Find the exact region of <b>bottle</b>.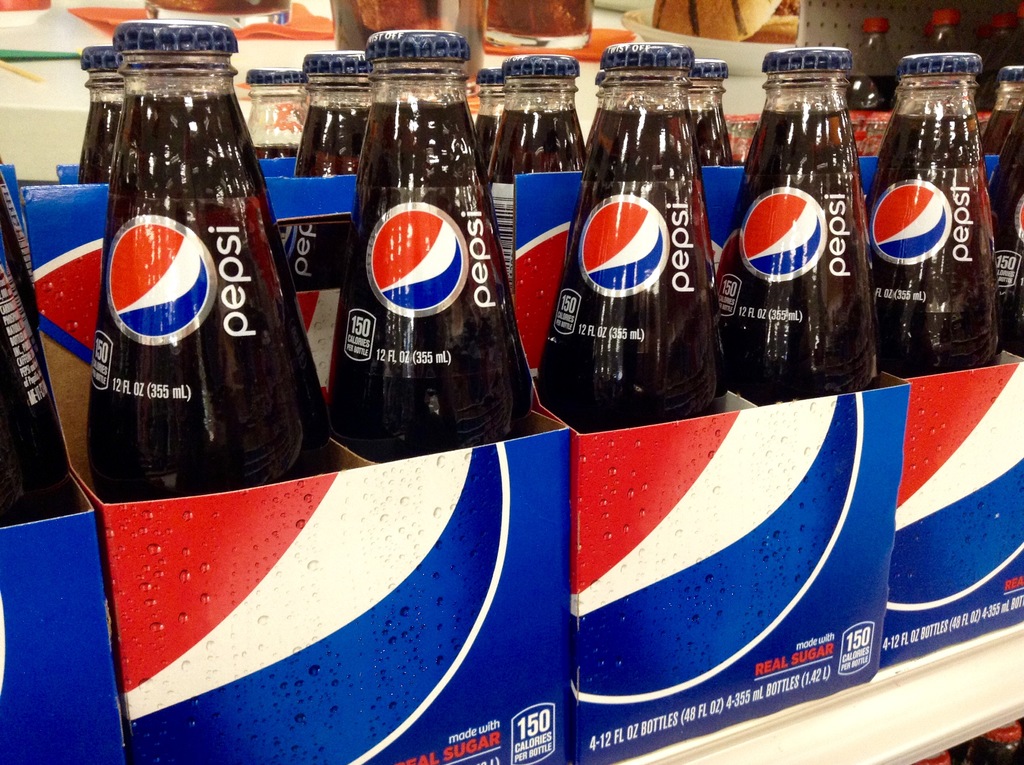
Exact region: [left=486, top=54, right=589, bottom=185].
